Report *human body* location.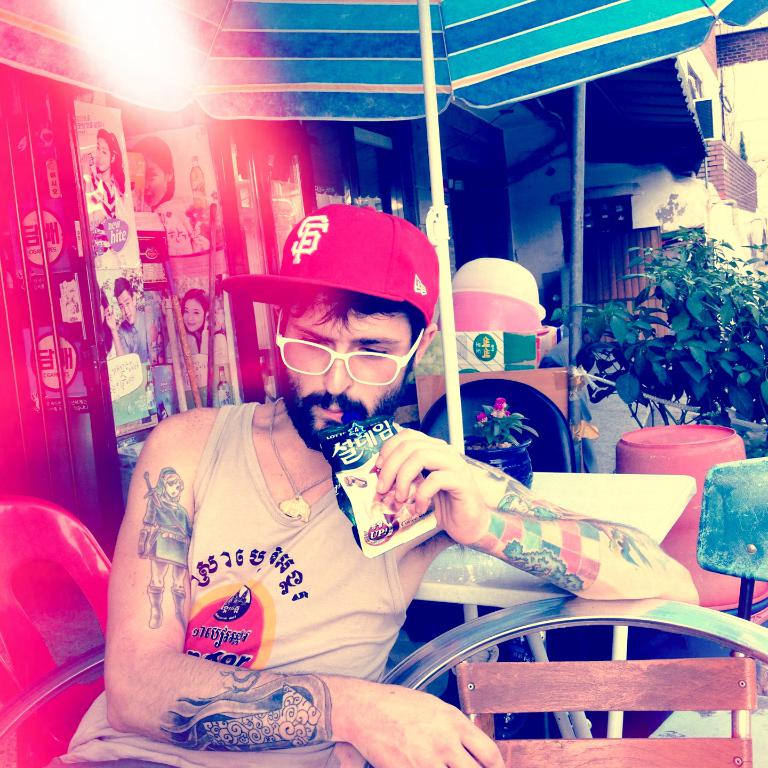
Report: (103,208,582,758).
